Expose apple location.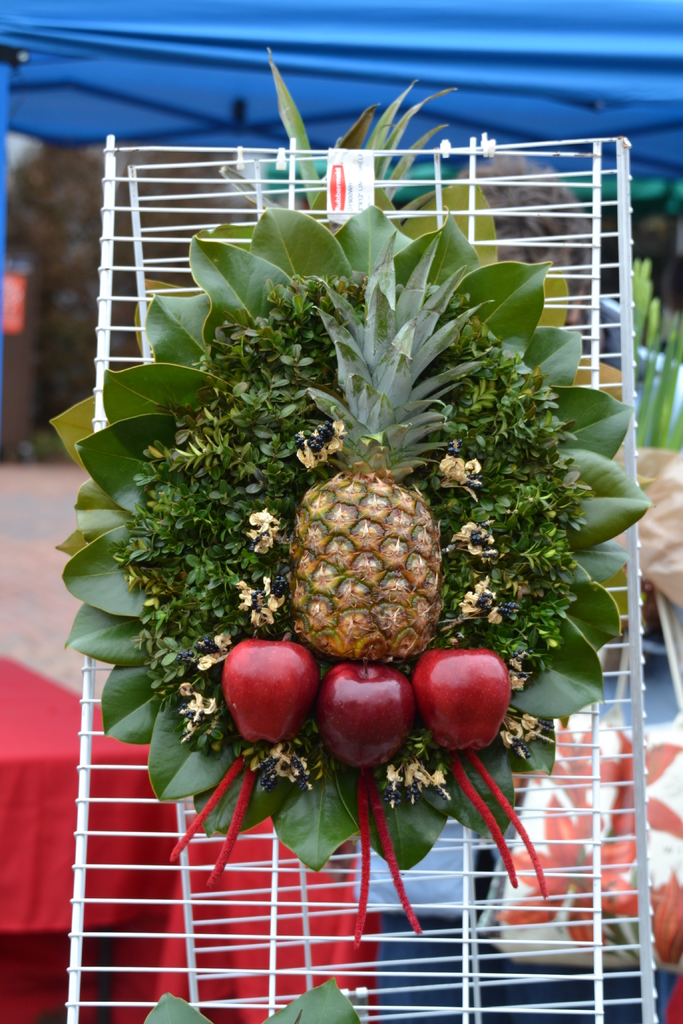
Exposed at pyautogui.locateOnScreen(410, 646, 509, 751).
